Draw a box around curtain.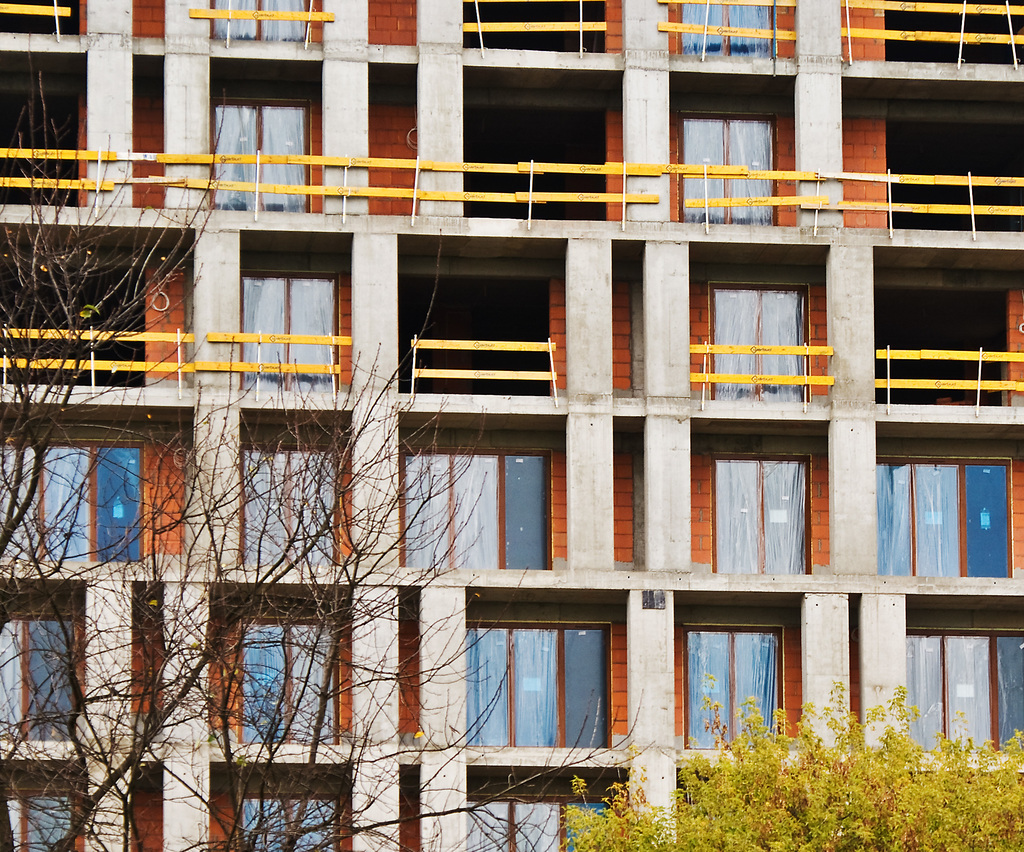
x1=244 y1=446 x2=286 y2=565.
